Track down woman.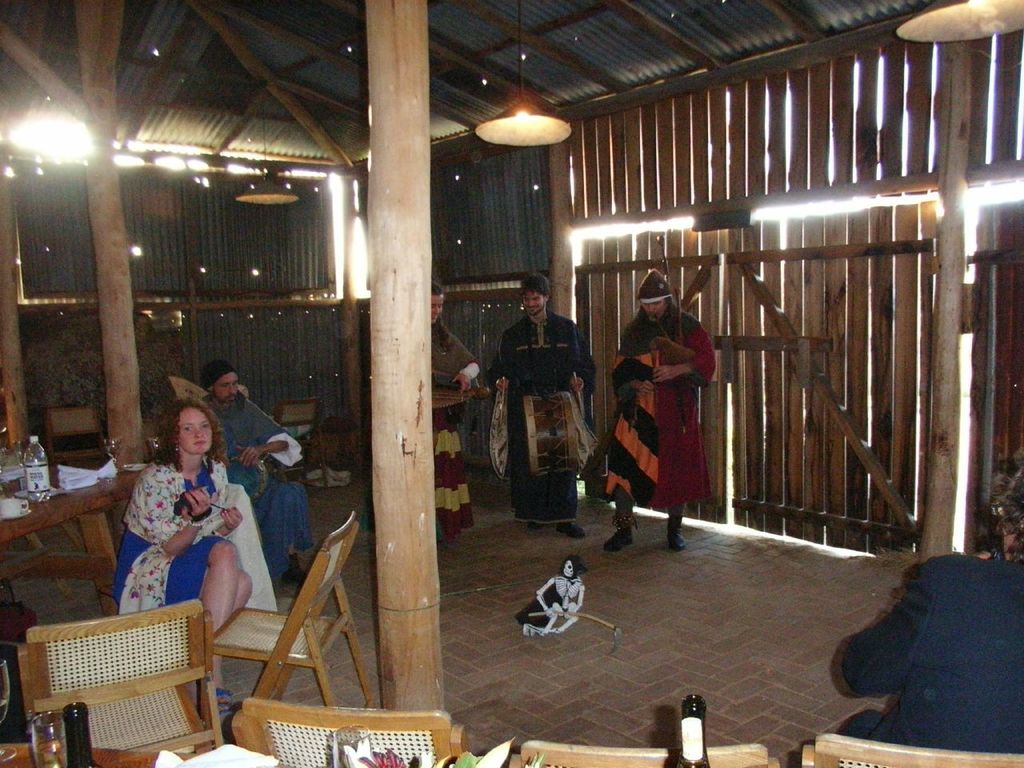
Tracked to pyautogui.locateOnScreen(426, 280, 502, 550).
